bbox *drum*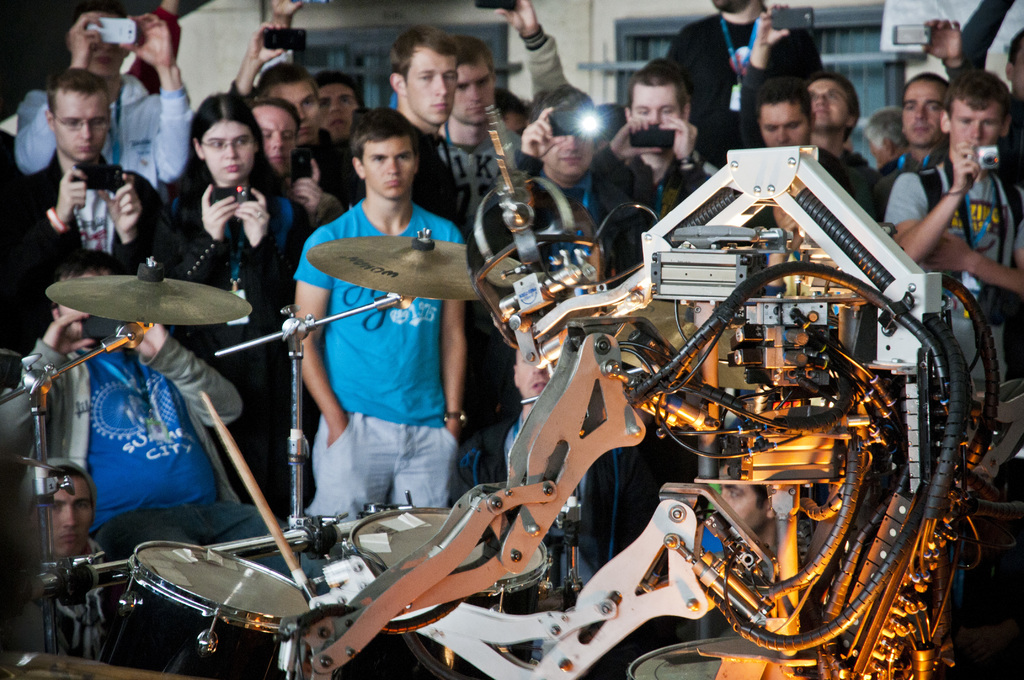
340/492/550/679
